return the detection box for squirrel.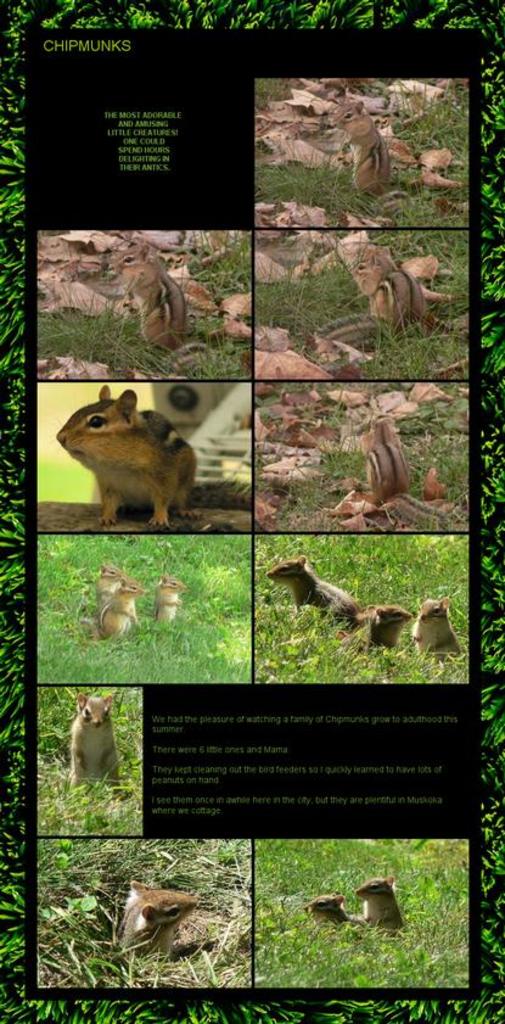
pyautogui.locateOnScreen(153, 572, 186, 626).
